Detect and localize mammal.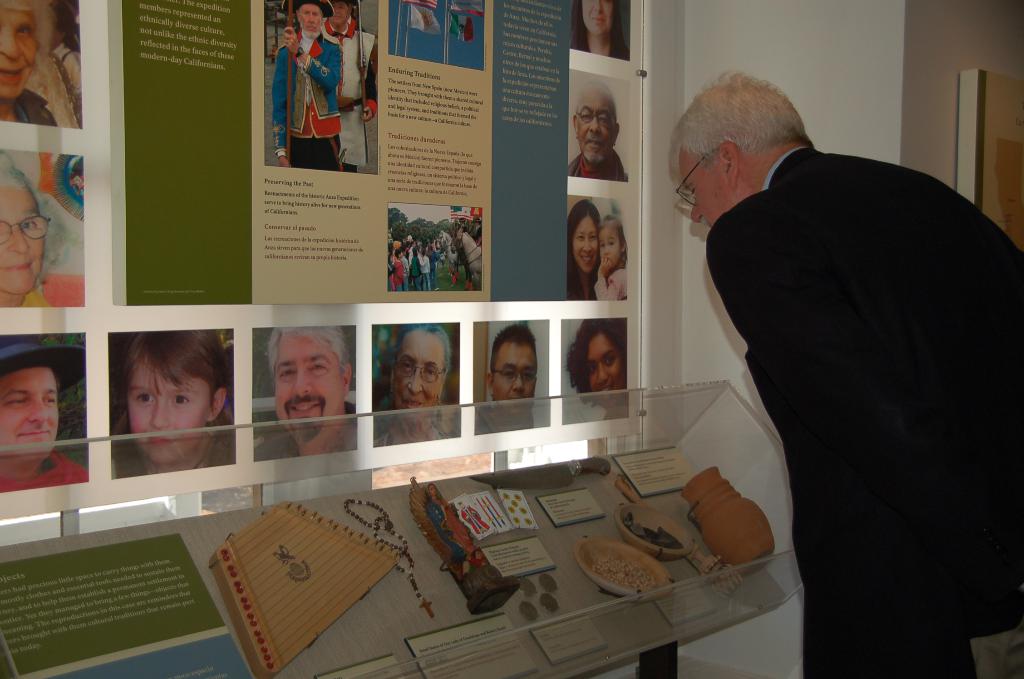
Localized at [564,79,630,179].
